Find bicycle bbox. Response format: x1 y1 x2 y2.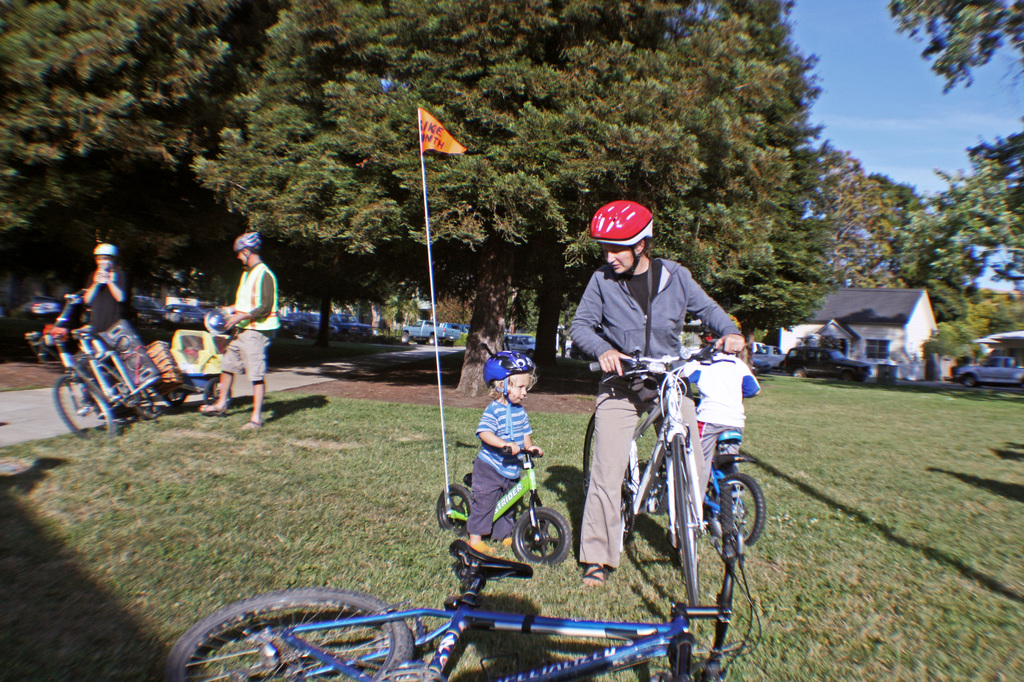
158 479 765 681.
